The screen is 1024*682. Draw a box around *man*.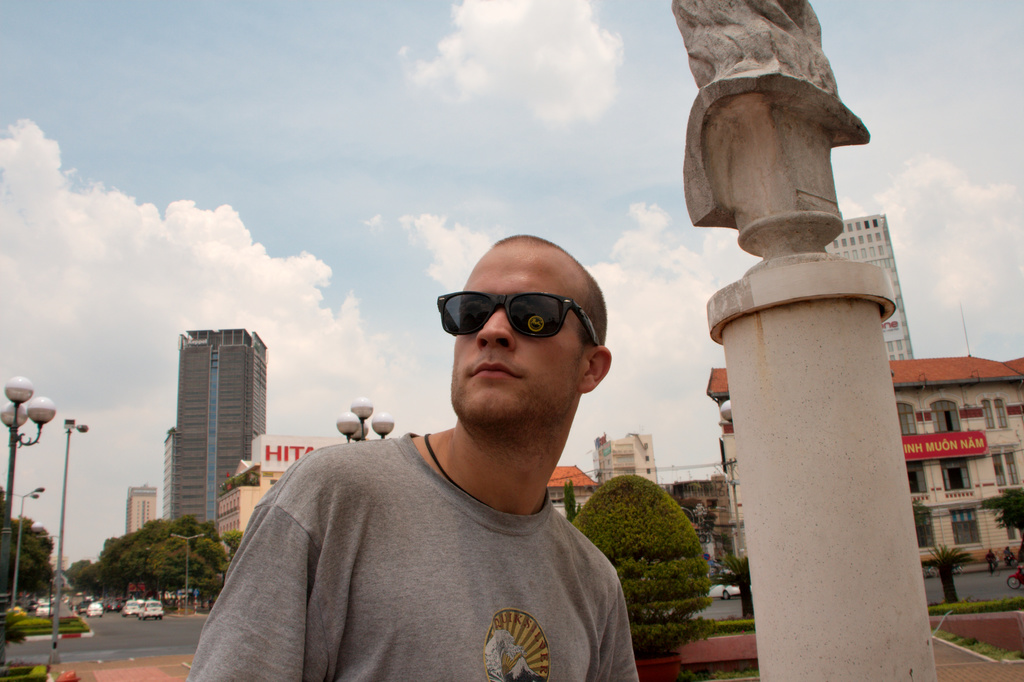
[185,232,639,681].
